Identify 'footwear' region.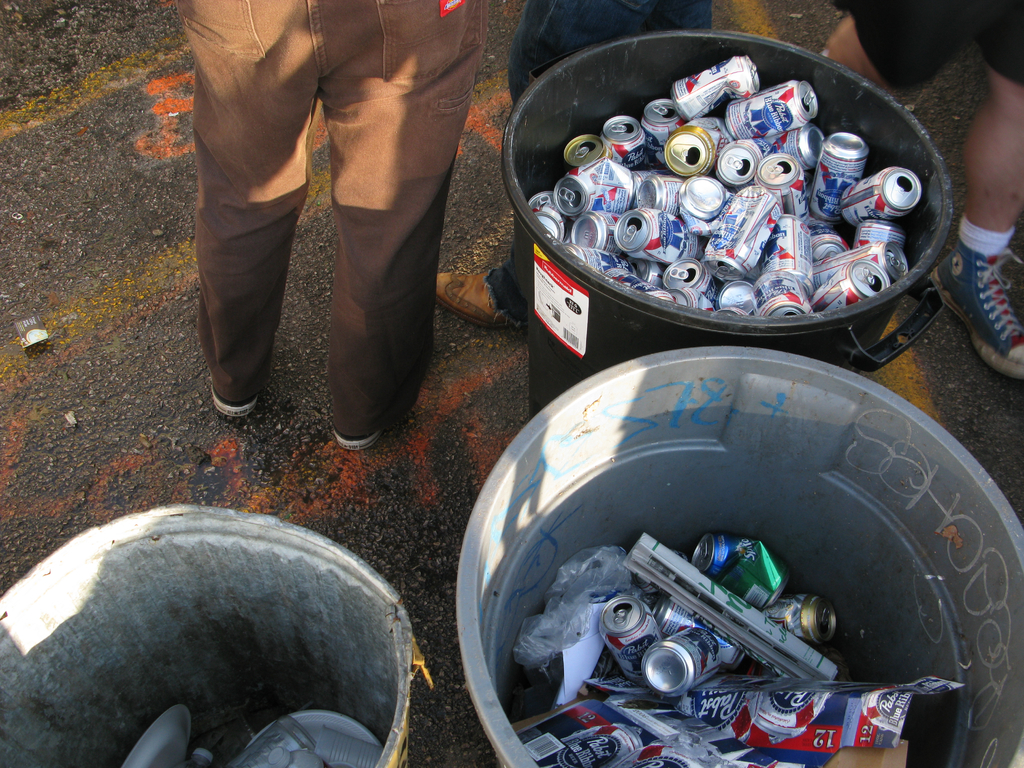
Region: x1=328 y1=426 x2=385 y2=452.
